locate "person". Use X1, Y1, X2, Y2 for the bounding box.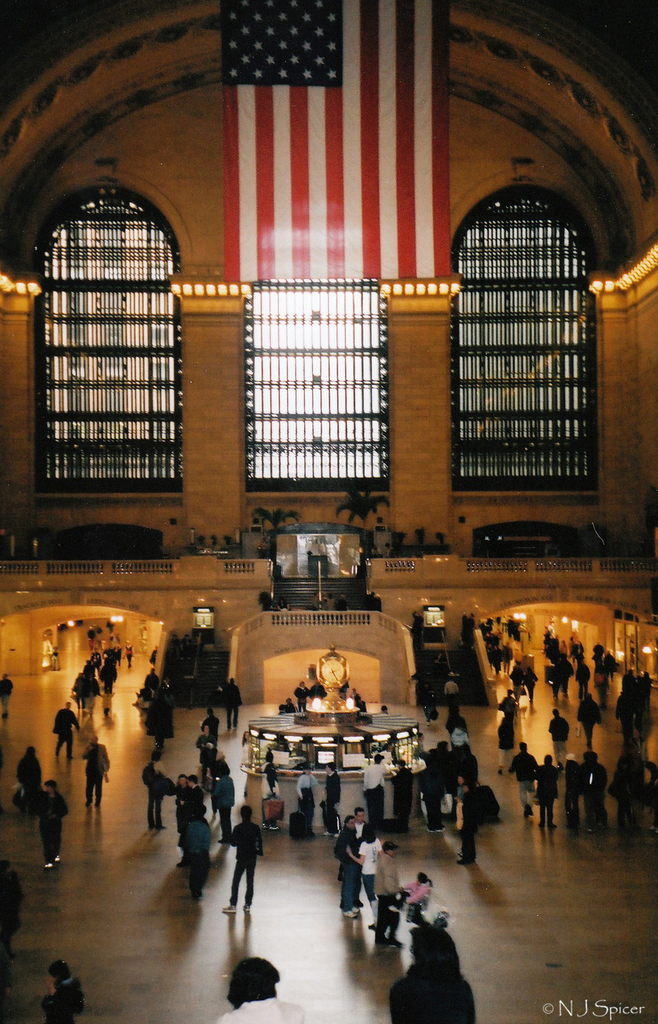
579, 693, 604, 744.
